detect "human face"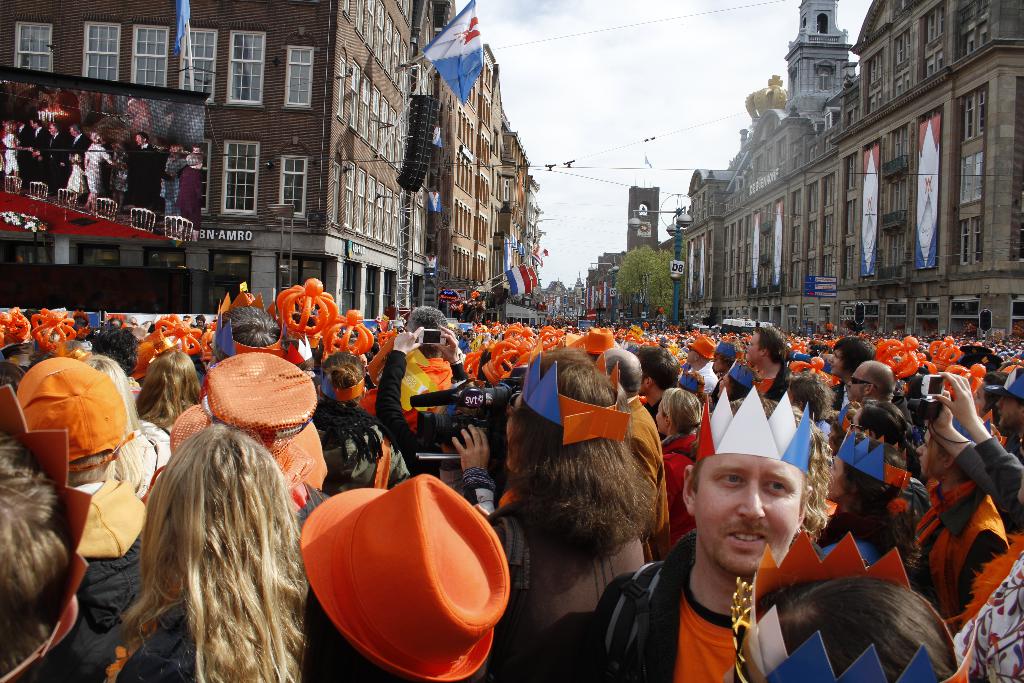
rect(828, 349, 845, 377)
